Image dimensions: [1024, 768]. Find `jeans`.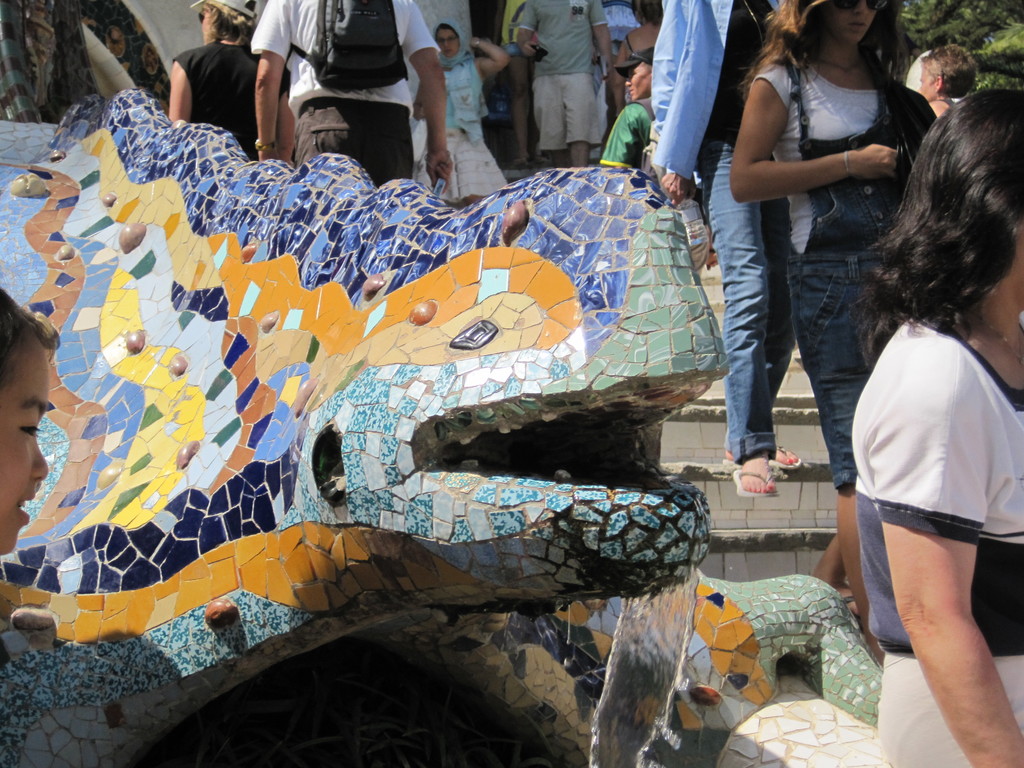
pyautogui.locateOnScreen(295, 99, 419, 184).
